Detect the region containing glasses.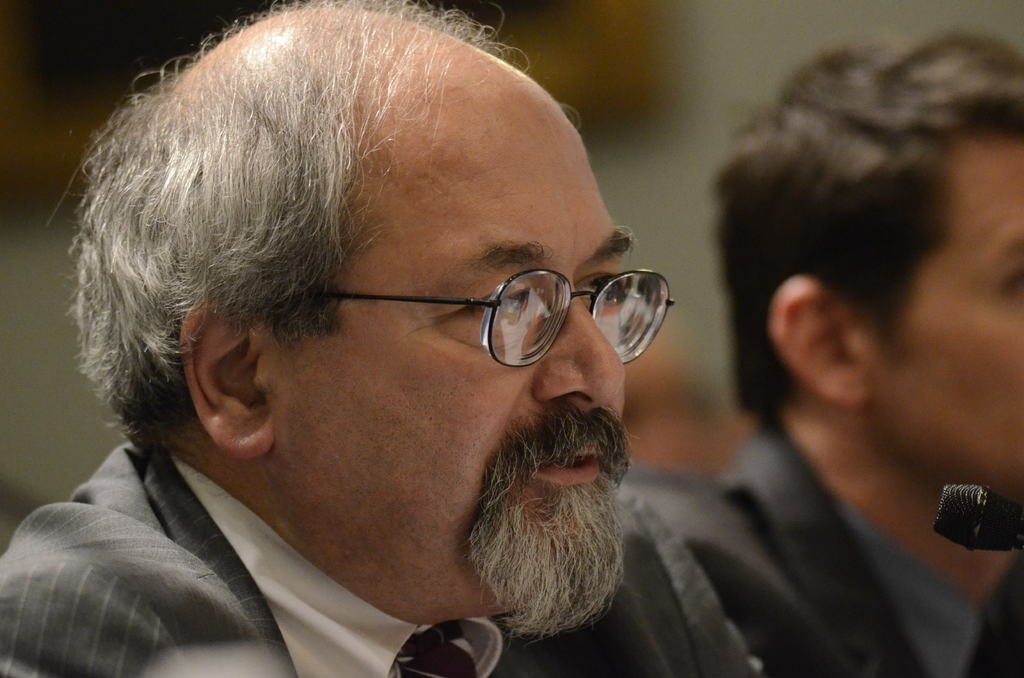
select_region(250, 241, 681, 372).
